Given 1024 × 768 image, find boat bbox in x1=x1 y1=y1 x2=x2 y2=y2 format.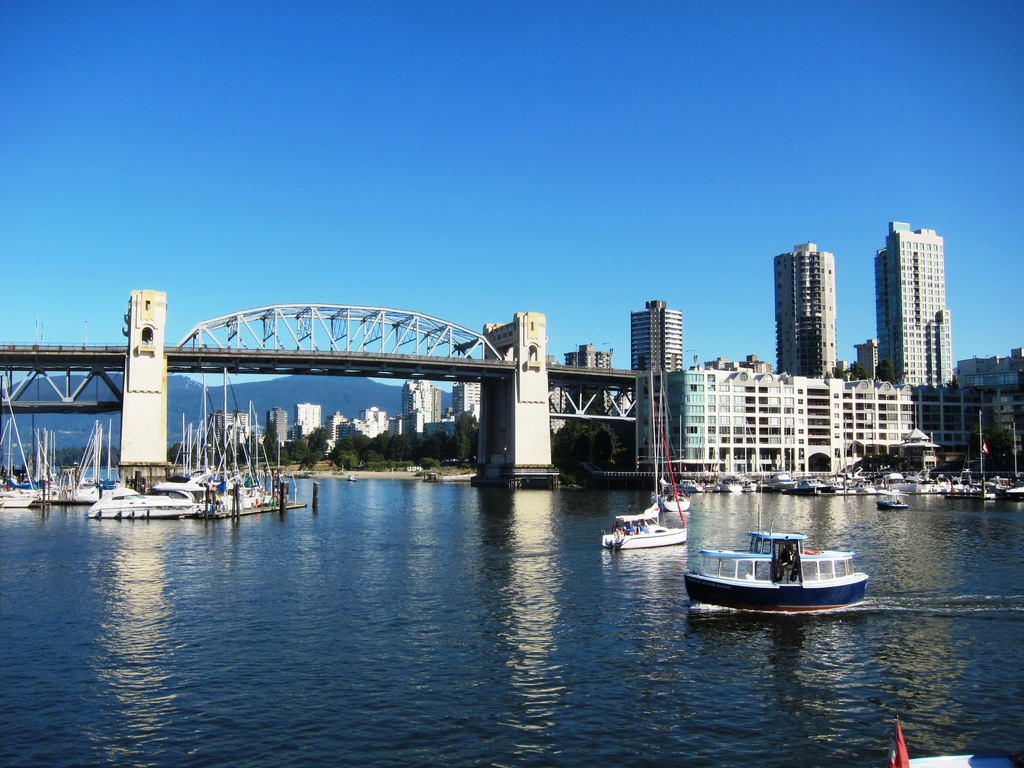
x1=29 y1=422 x2=66 y2=503.
